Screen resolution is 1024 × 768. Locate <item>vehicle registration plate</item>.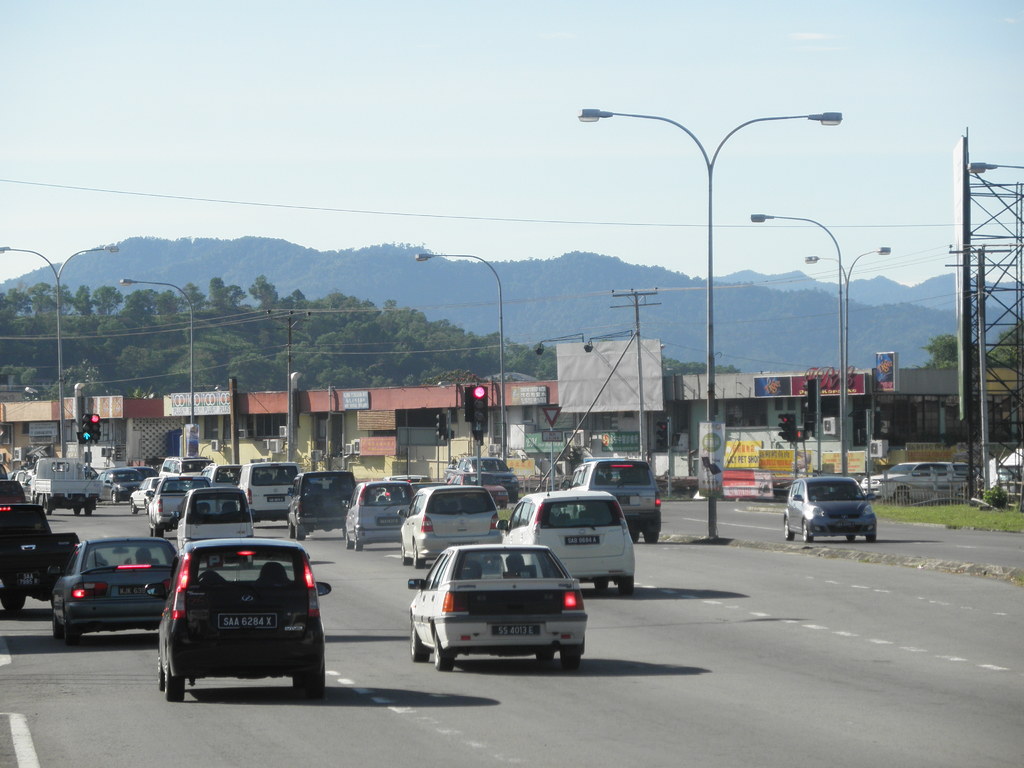
locate(222, 610, 269, 628).
